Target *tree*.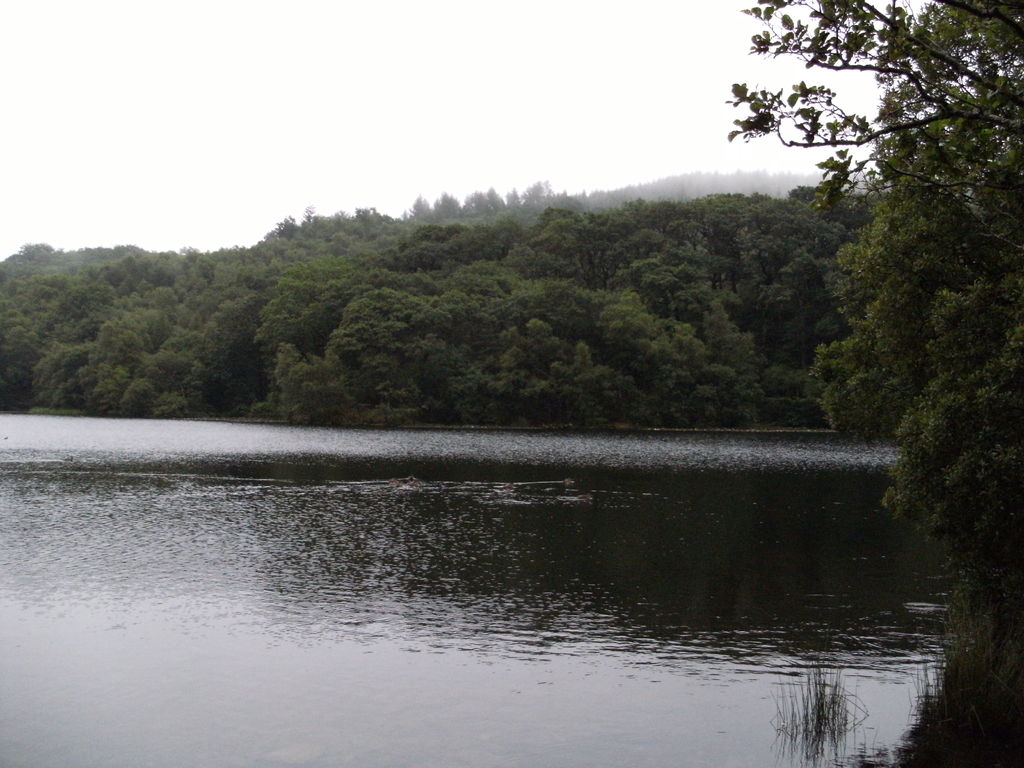
Target region: x1=797 y1=317 x2=914 y2=435.
